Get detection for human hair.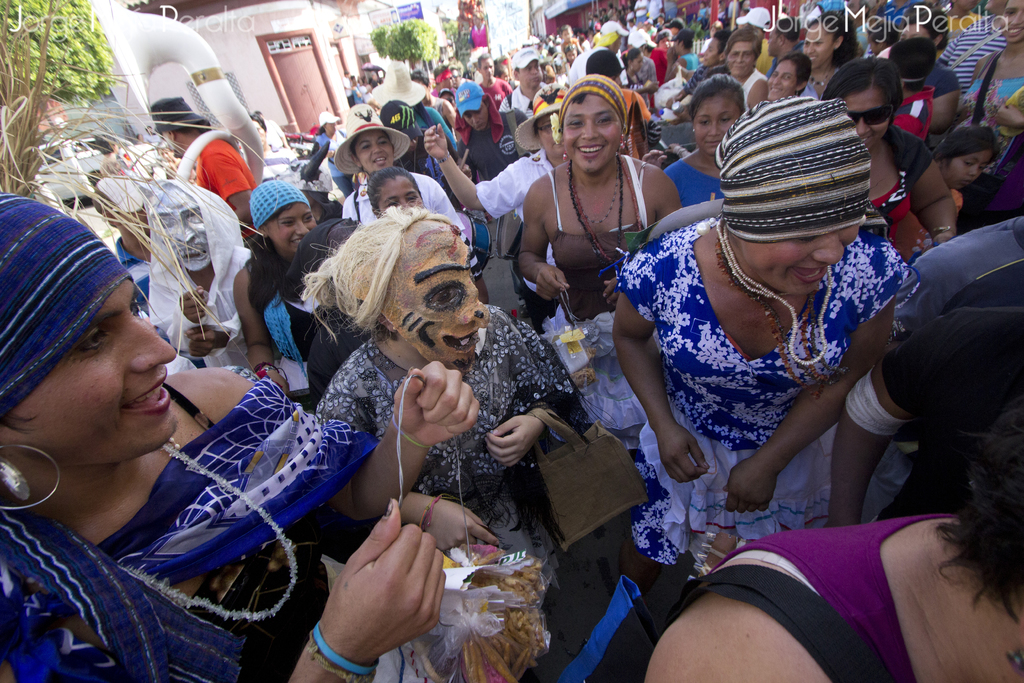
Detection: x1=821 y1=54 x2=908 y2=103.
